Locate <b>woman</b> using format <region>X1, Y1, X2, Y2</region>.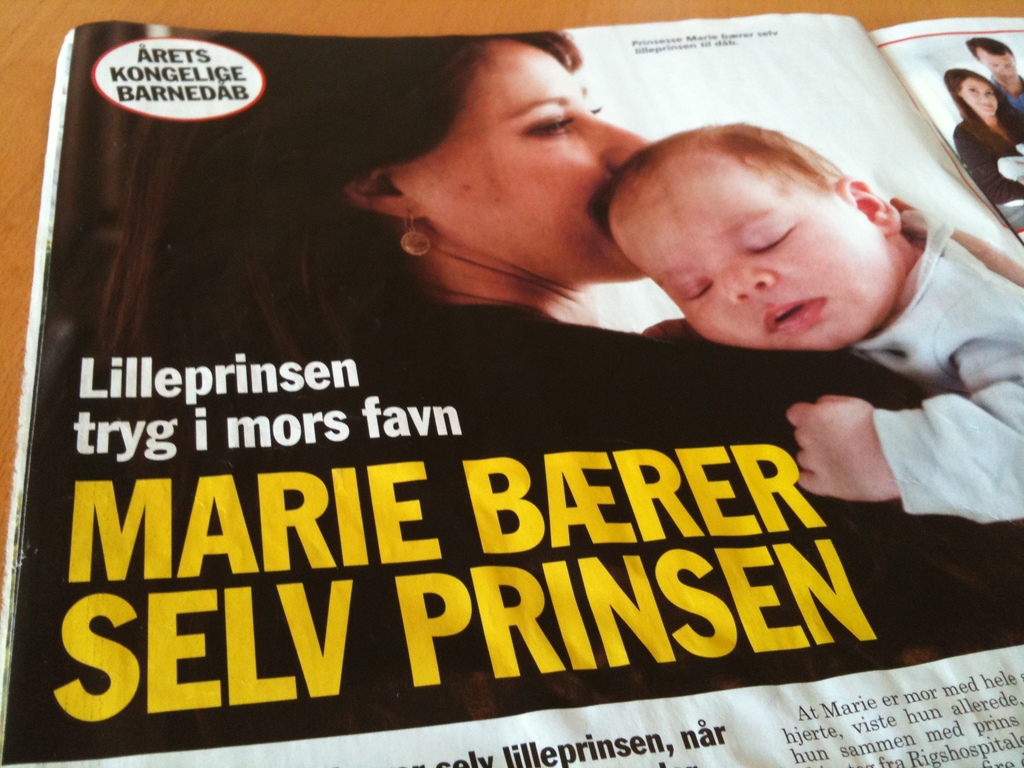
<region>84, 58, 970, 712</region>.
